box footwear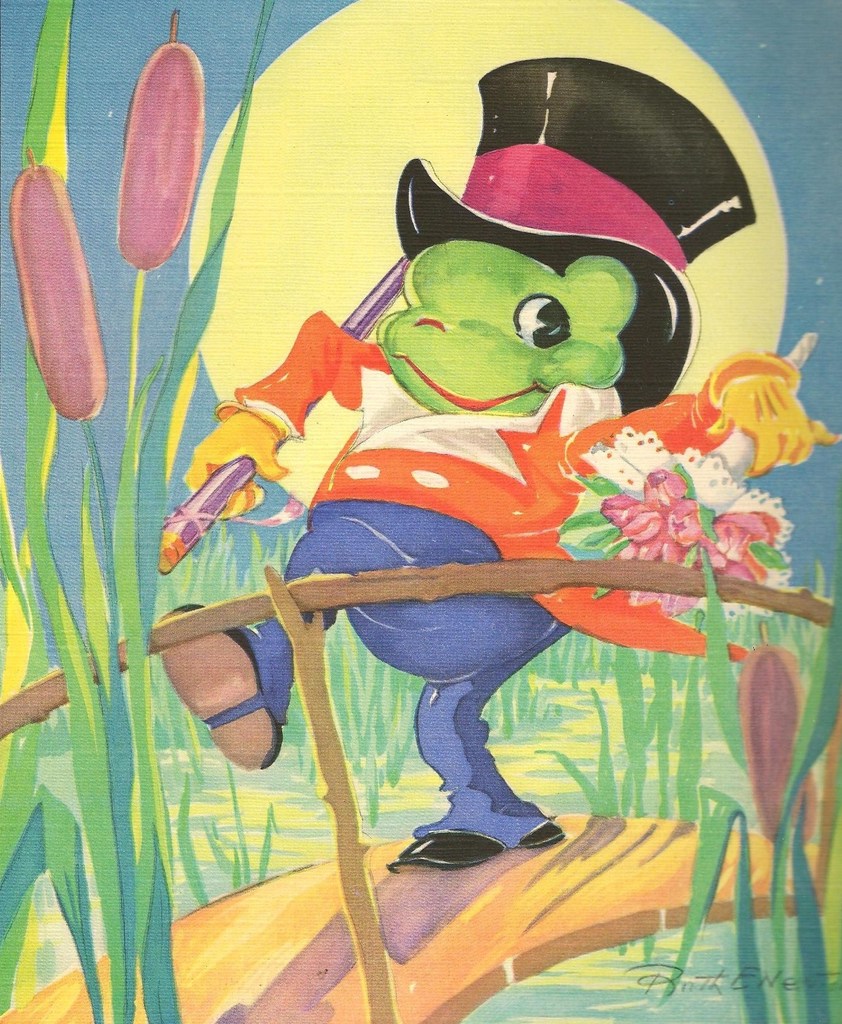
<bbox>156, 603, 289, 765</bbox>
